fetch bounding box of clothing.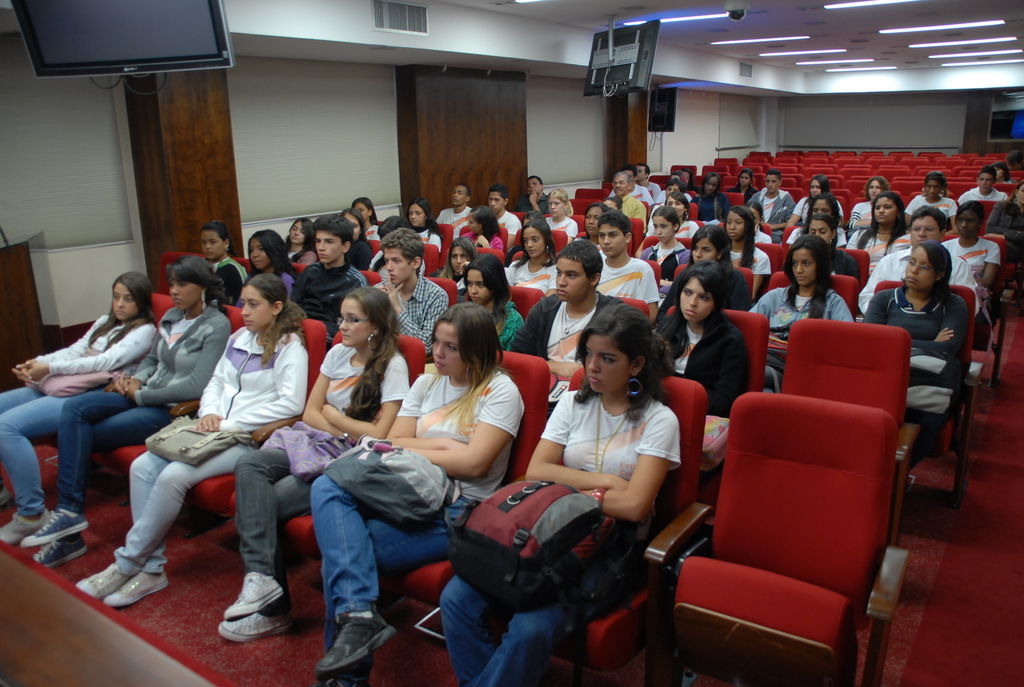
Bbox: box(648, 313, 746, 414).
